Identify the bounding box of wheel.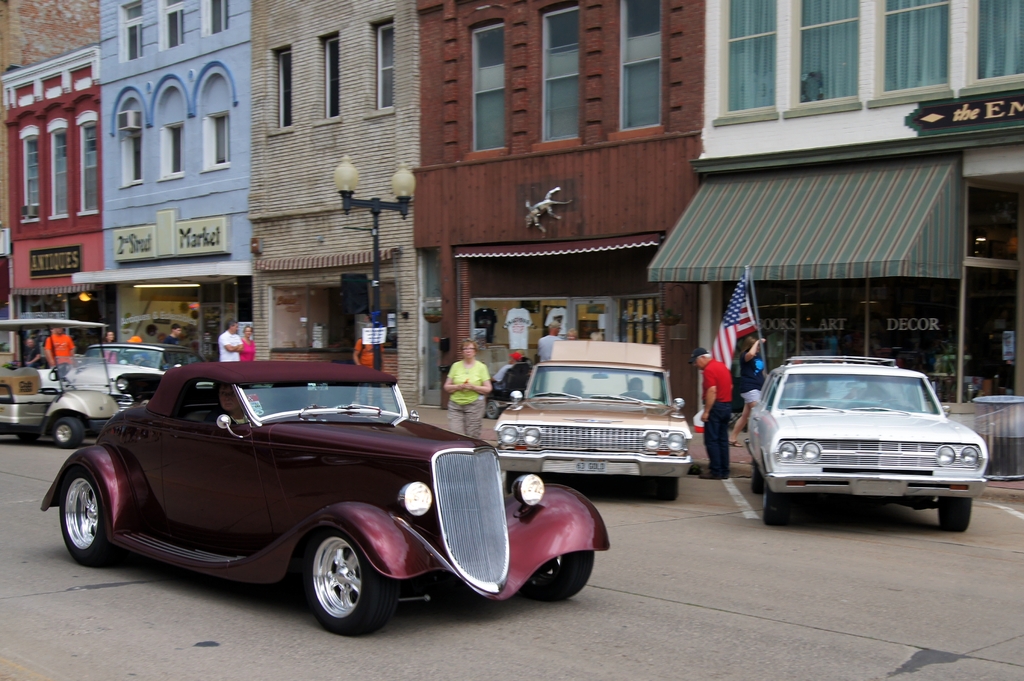
(54, 418, 85, 448).
